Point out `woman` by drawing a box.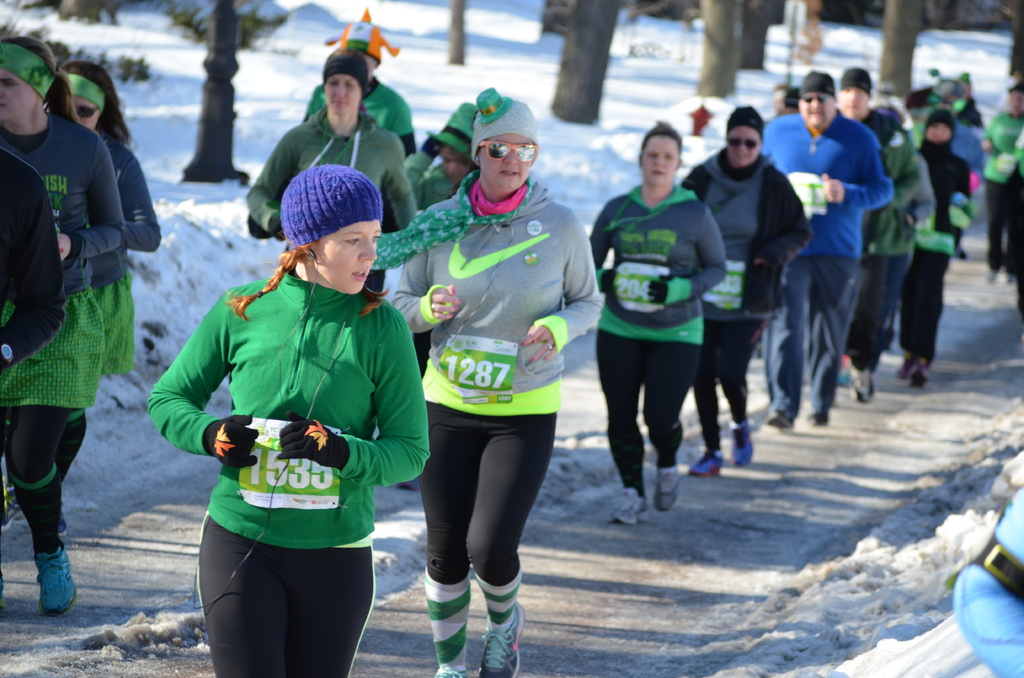
bbox=(147, 218, 432, 677).
